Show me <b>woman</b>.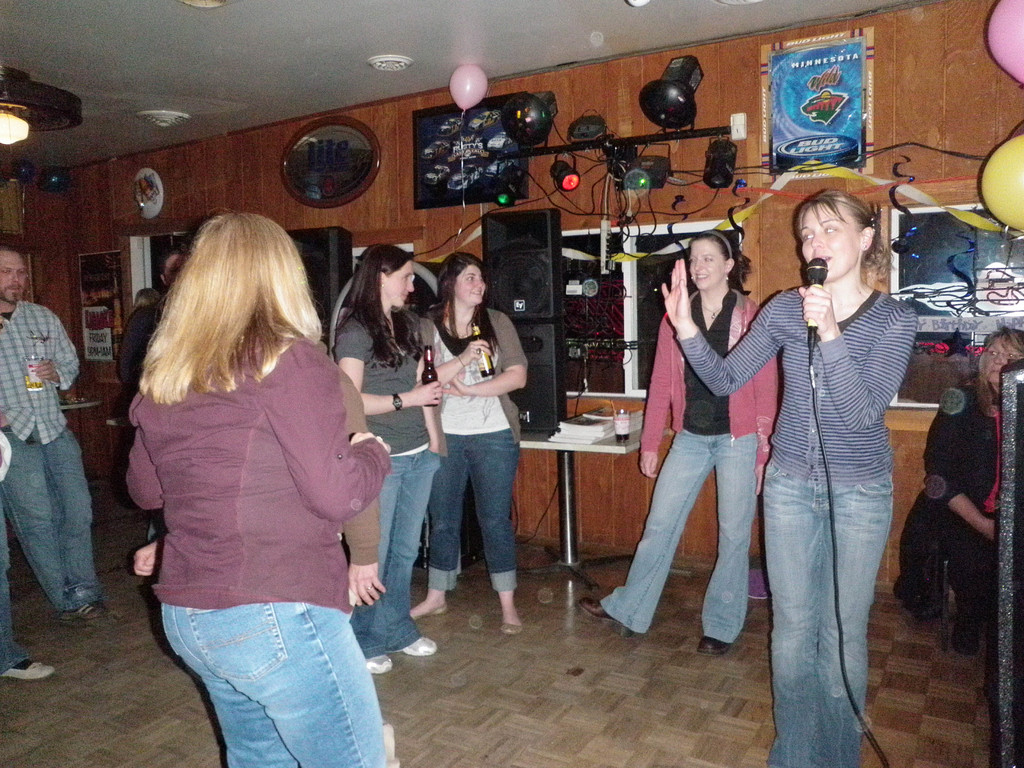
<b>woman</b> is here: [895, 327, 1023, 658].
